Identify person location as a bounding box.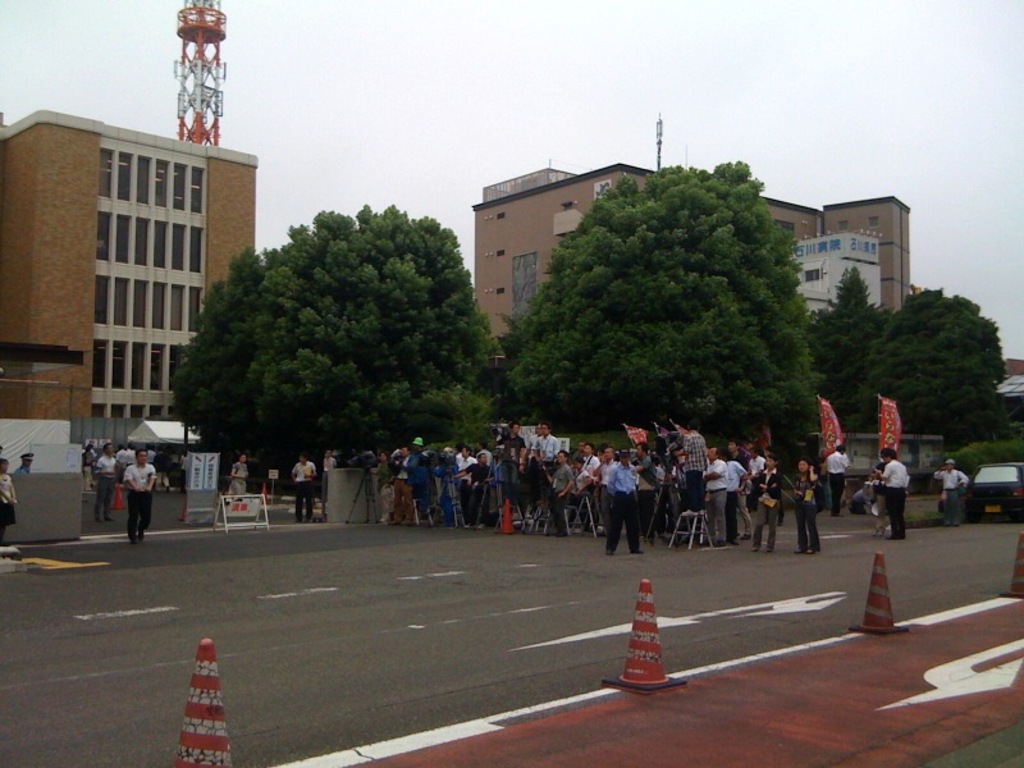
[929,456,970,530].
